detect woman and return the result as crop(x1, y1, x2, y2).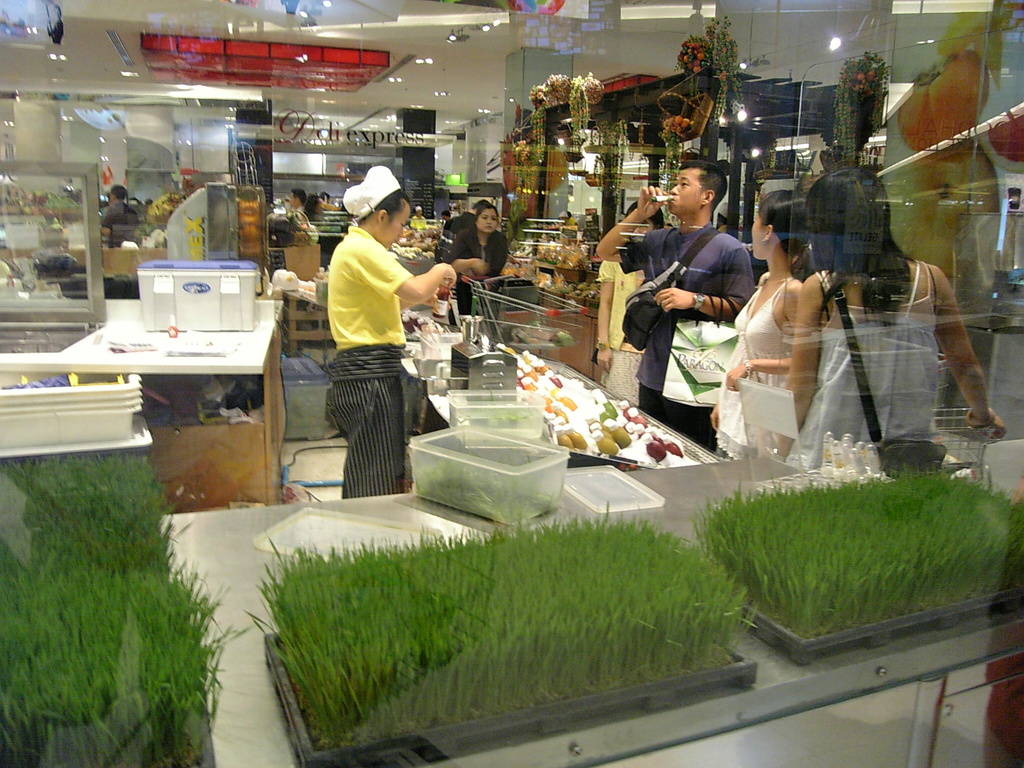
crop(592, 198, 666, 407).
